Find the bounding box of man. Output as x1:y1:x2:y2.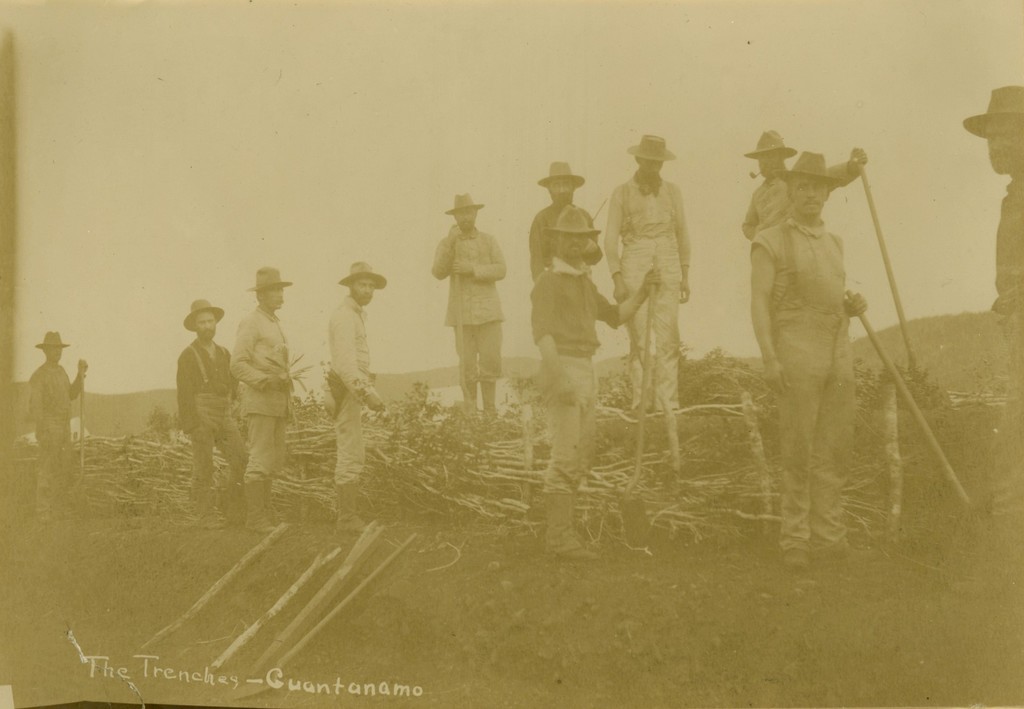
524:204:660:560.
